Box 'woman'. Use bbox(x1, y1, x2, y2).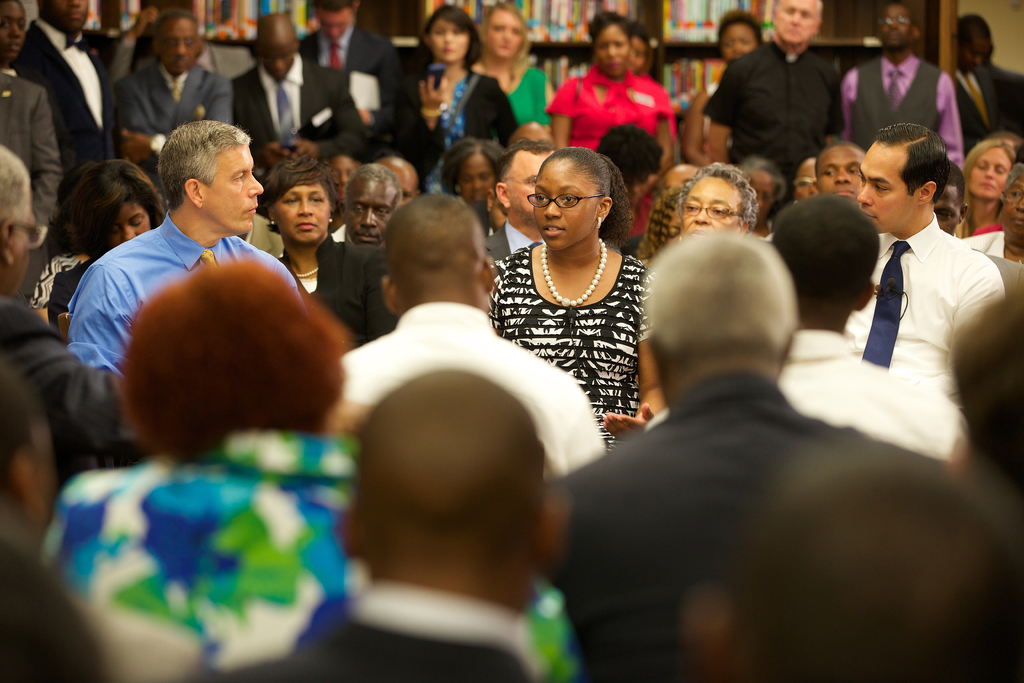
bbox(45, 160, 168, 333).
